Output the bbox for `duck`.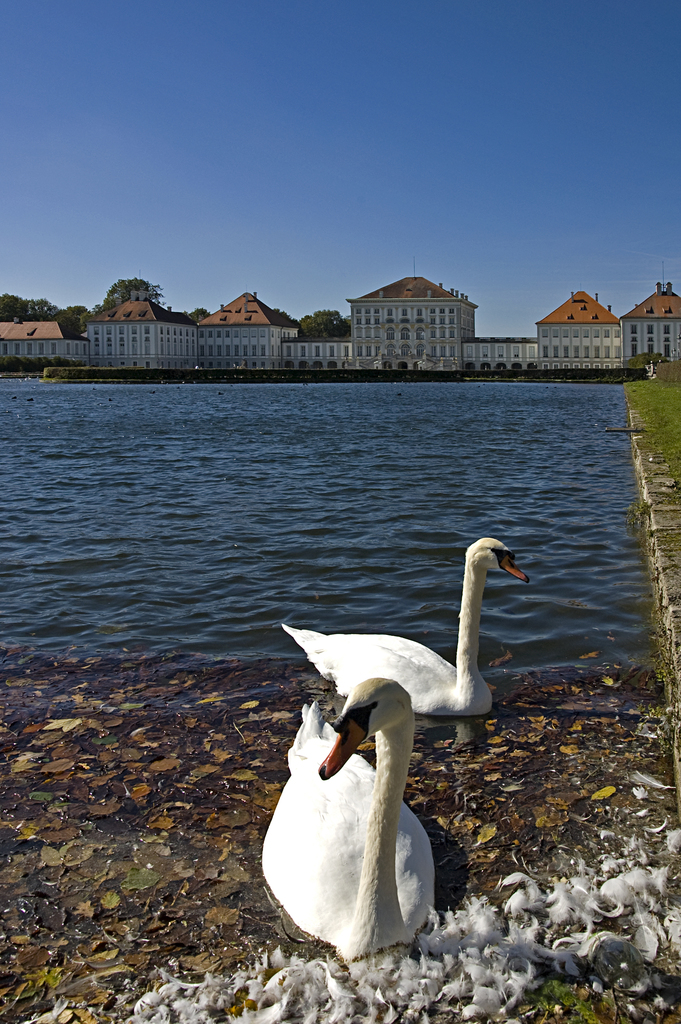
<bbox>279, 533, 540, 722</bbox>.
